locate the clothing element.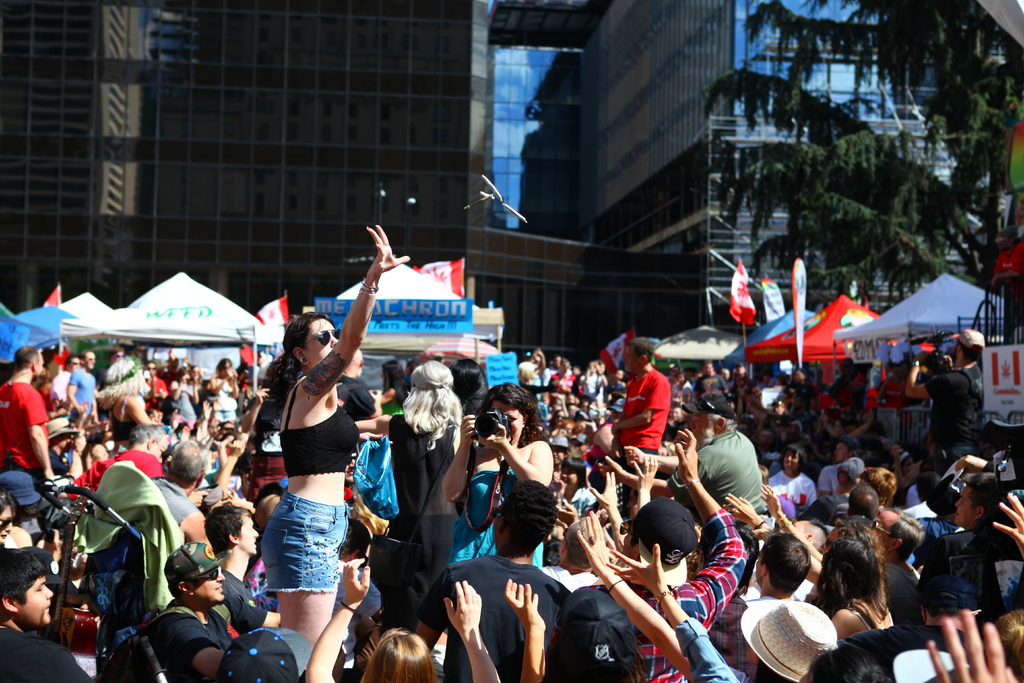
Element bbox: [631, 509, 750, 682].
